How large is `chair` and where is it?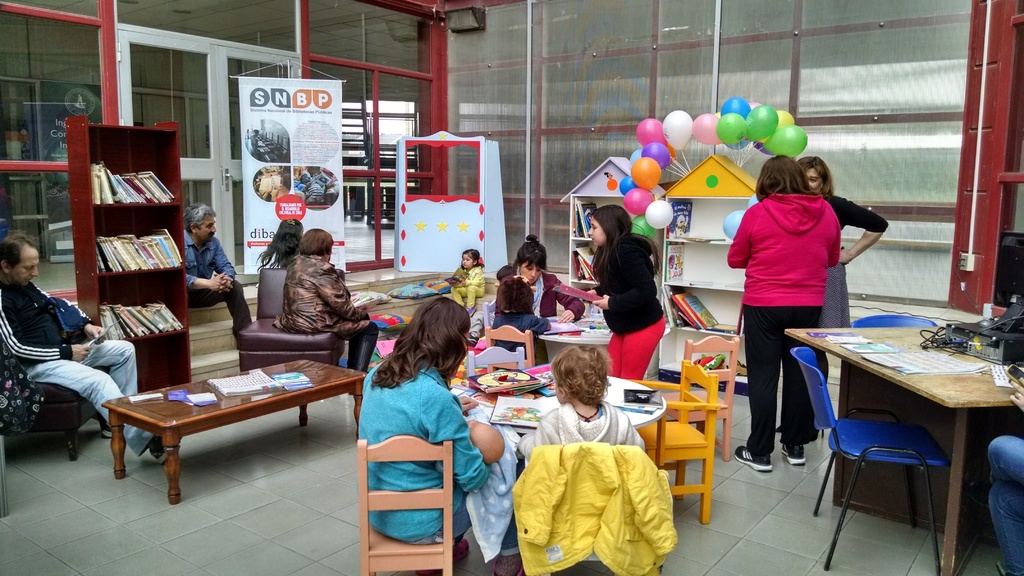
Bounding box: <region>468, 345, 521, 376</region>.
